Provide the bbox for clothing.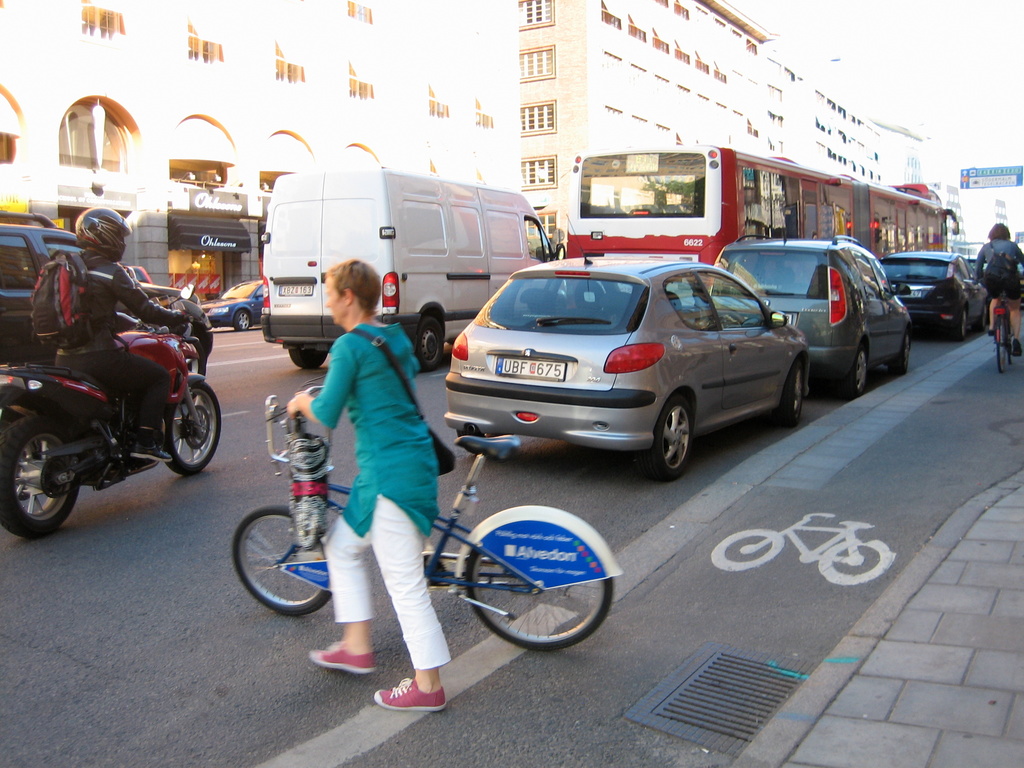
Rect(972, 237, 1023, 358).
